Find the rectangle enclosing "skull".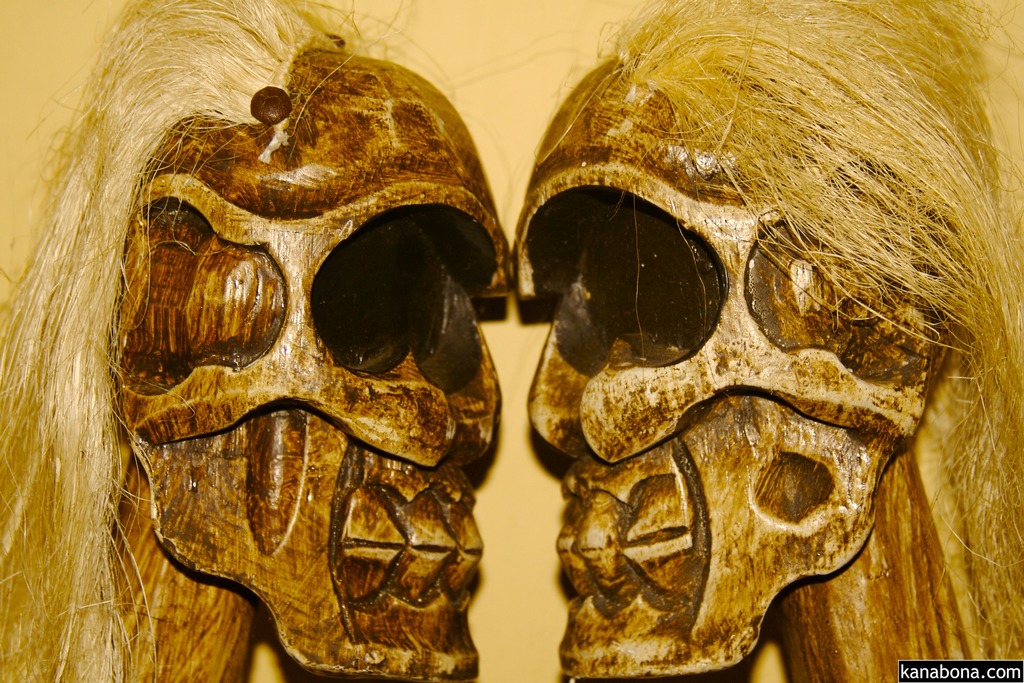
region(116, 49, 517, 682).
